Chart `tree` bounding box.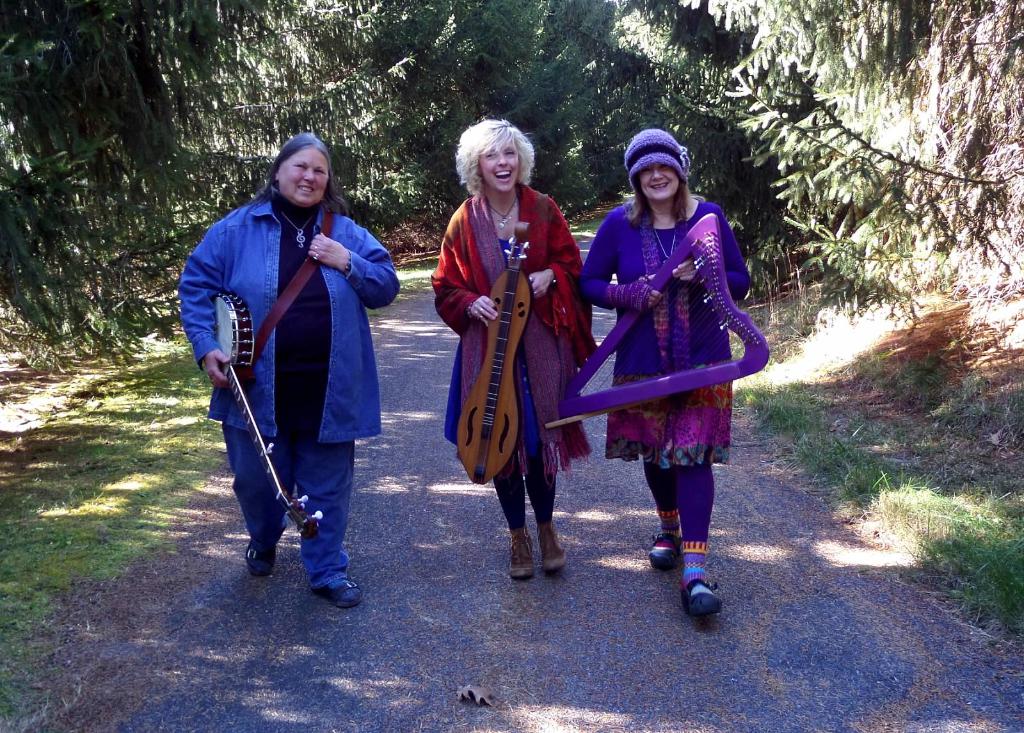
Charted: 477/0/604/213.
